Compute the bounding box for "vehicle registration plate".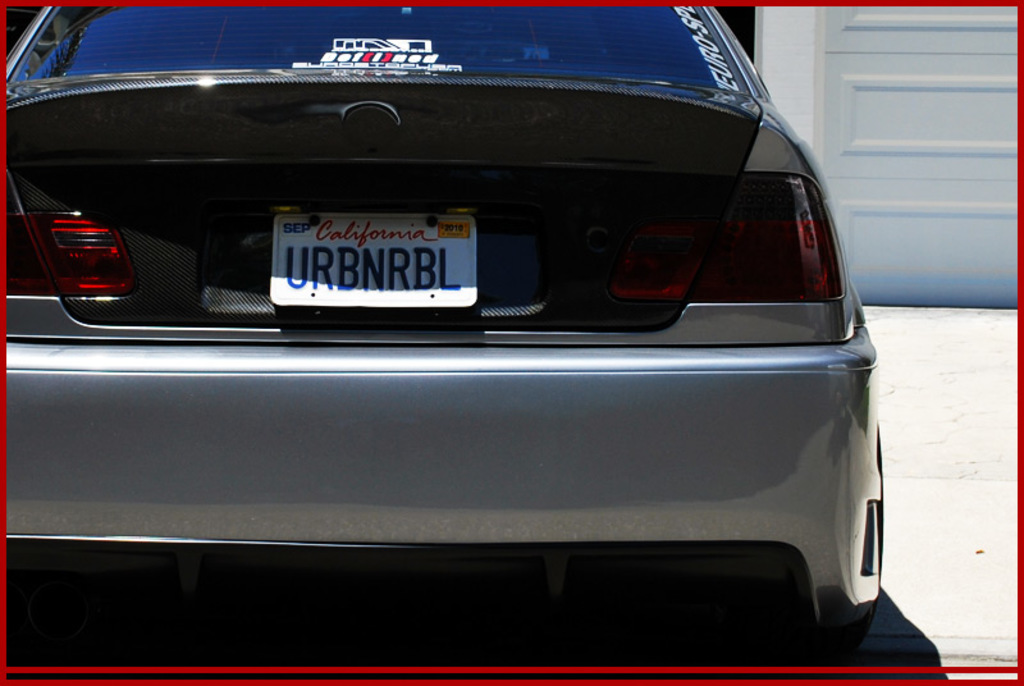
left=268, top=212, right=480, bottom=307.
